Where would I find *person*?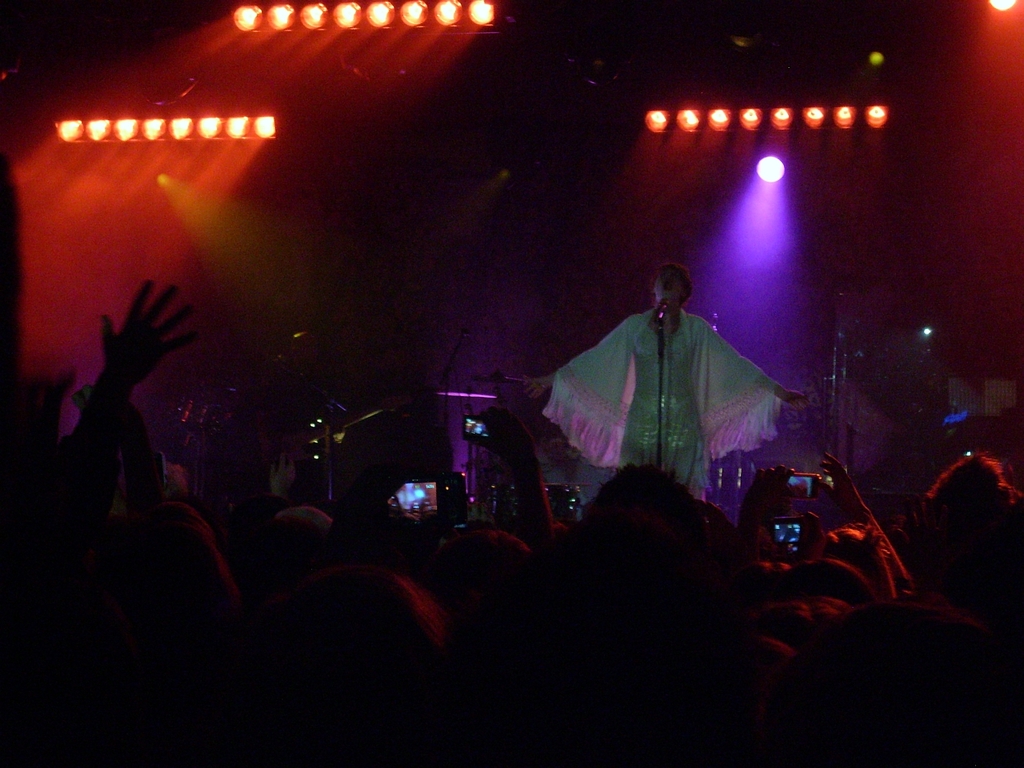
At 550,252,806,521.
